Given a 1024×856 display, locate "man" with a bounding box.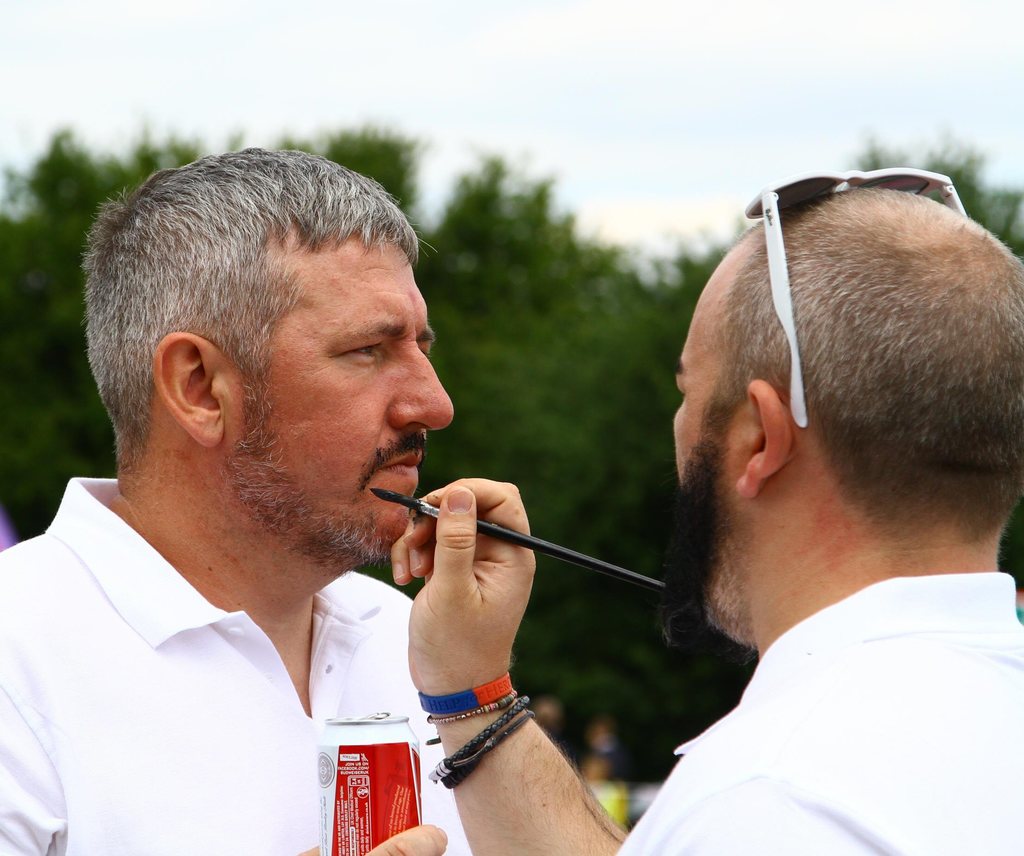
Located: <box>391,171,1023,854</box>.
